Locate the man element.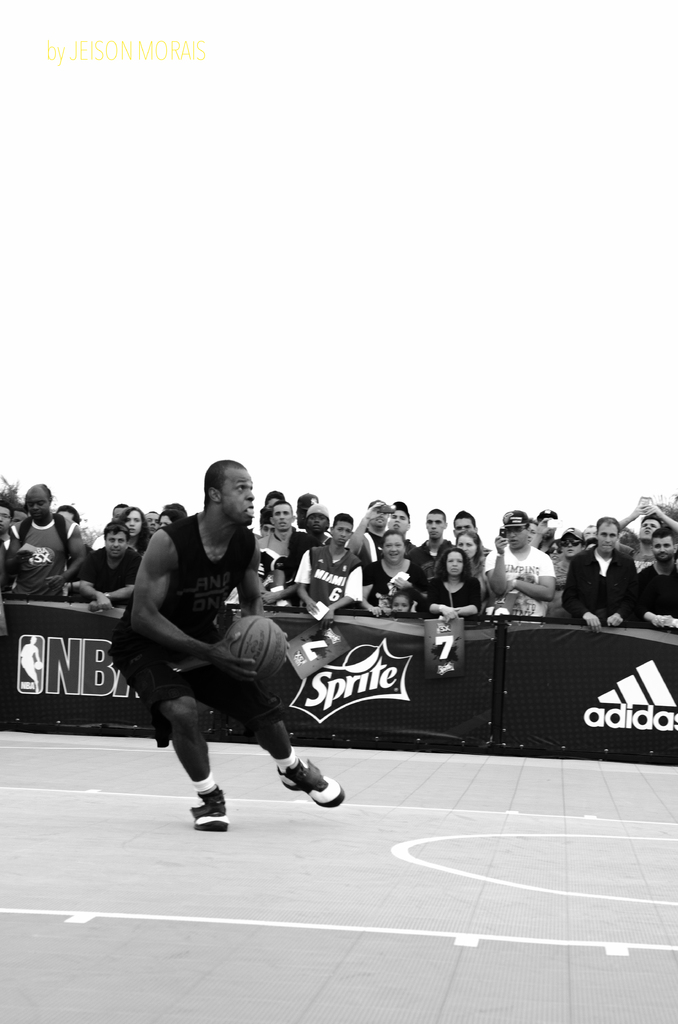
Element bbox: bbox(640, 531, 677, 629).
